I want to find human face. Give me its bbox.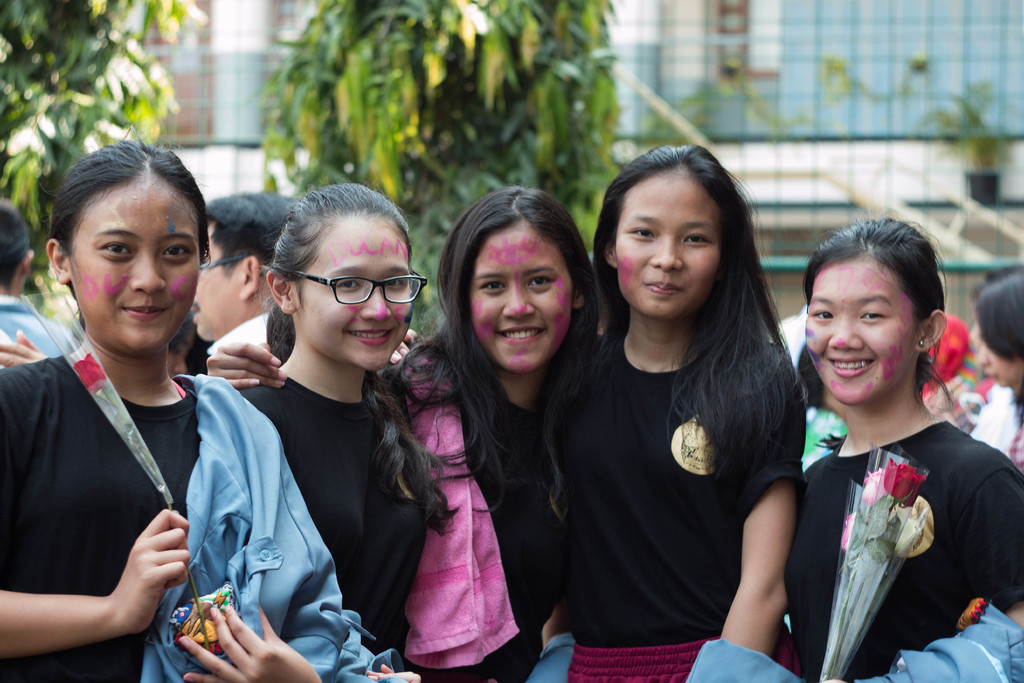
803:263:919:399.
